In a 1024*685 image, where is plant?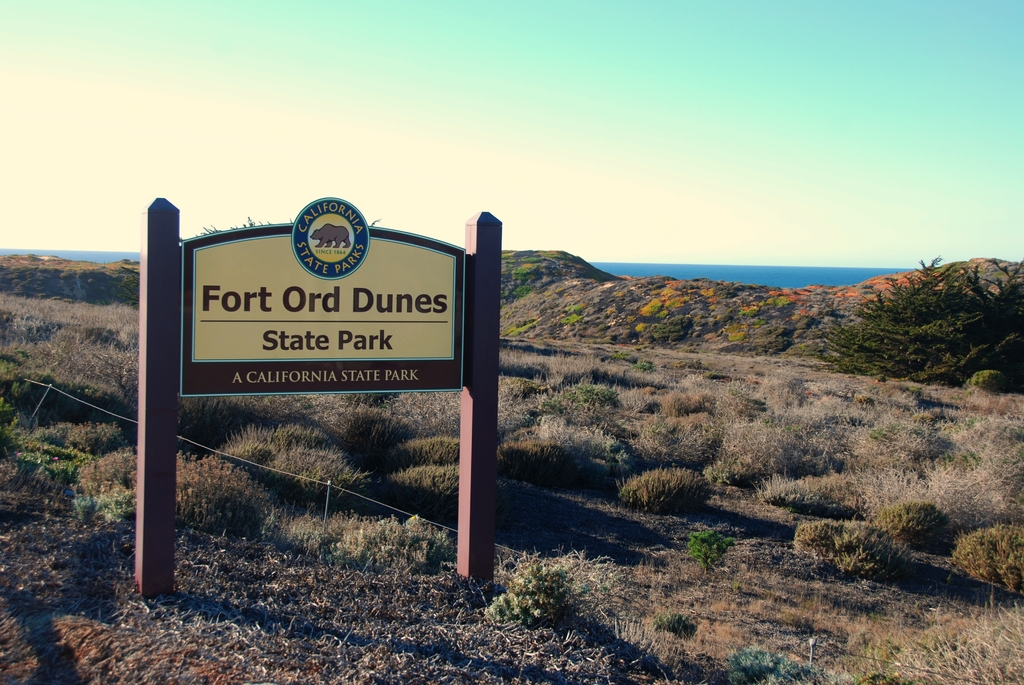
(left=317, top=511, right=449, bottom=576).
